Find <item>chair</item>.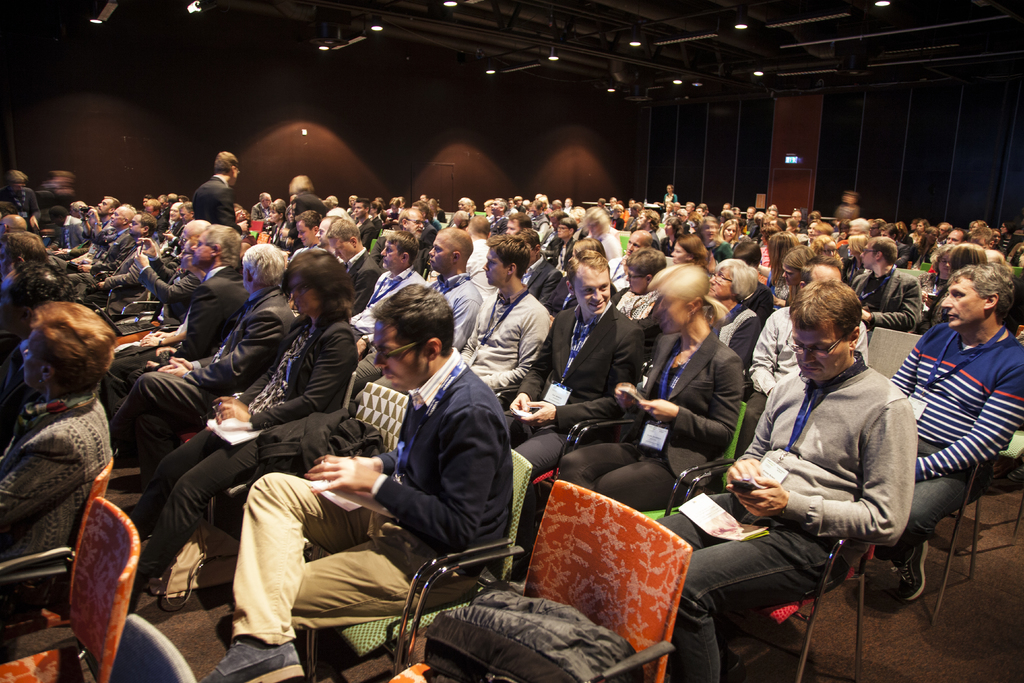
bbox(369, 236, 379, 252).
